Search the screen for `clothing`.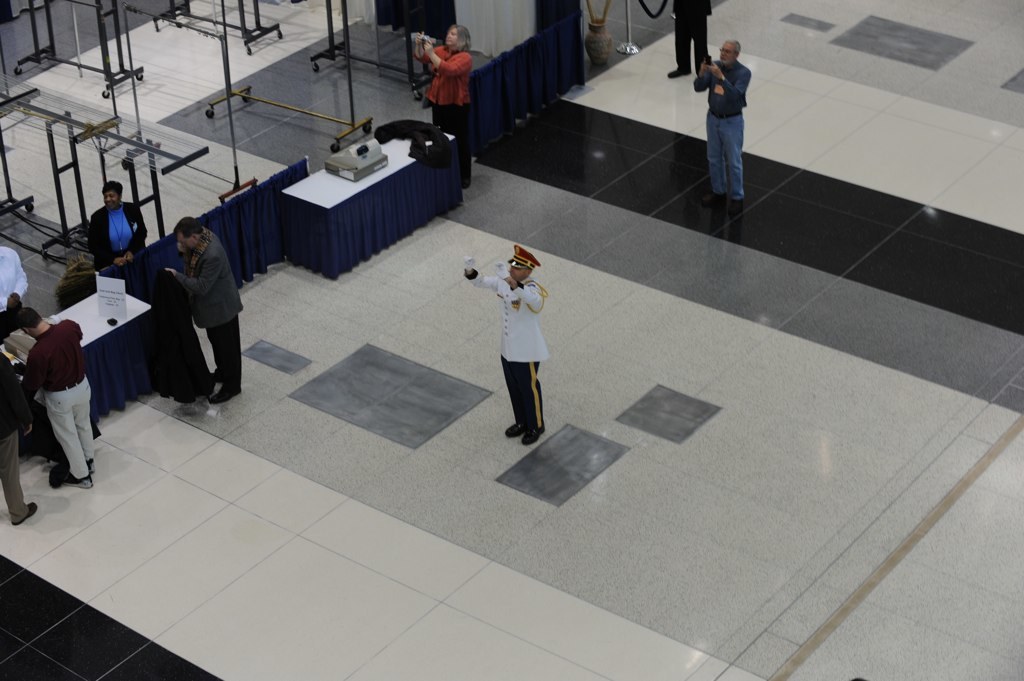
Found at box=[674, 56, 746, 214].
